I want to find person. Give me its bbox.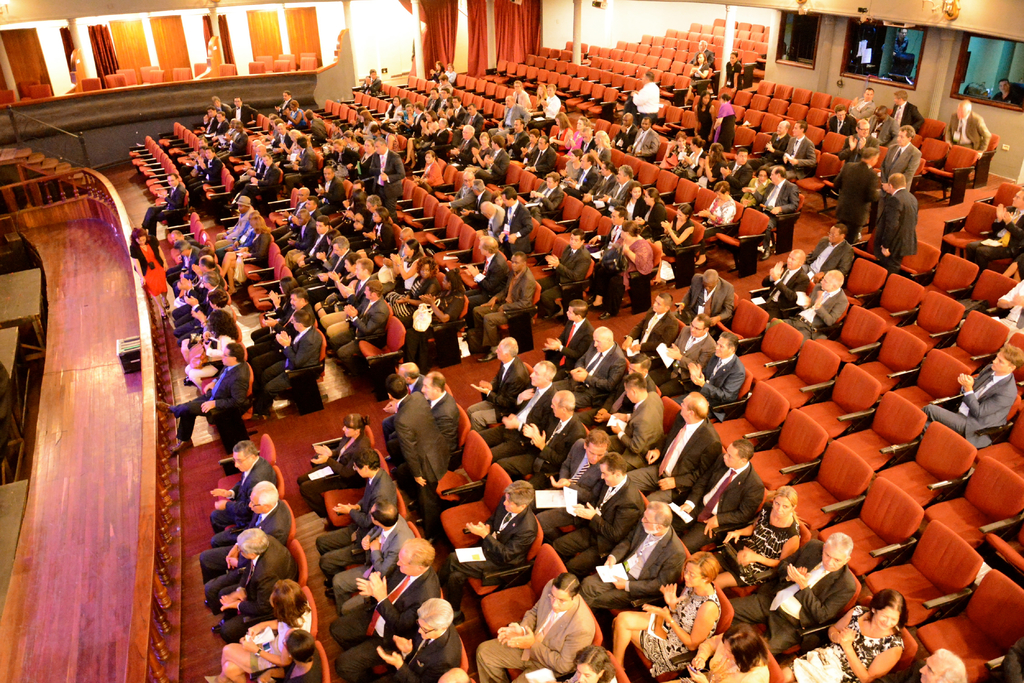
[left=365, top=143, right=401, bottom=188].
